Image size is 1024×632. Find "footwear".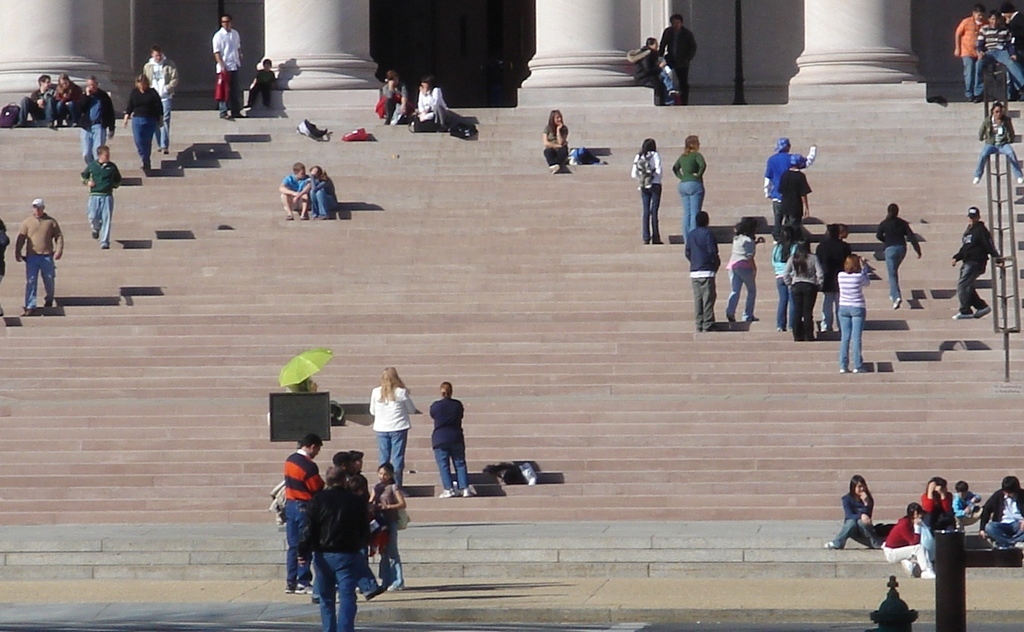
(left=974, top=306, right=992, bottom=318).
